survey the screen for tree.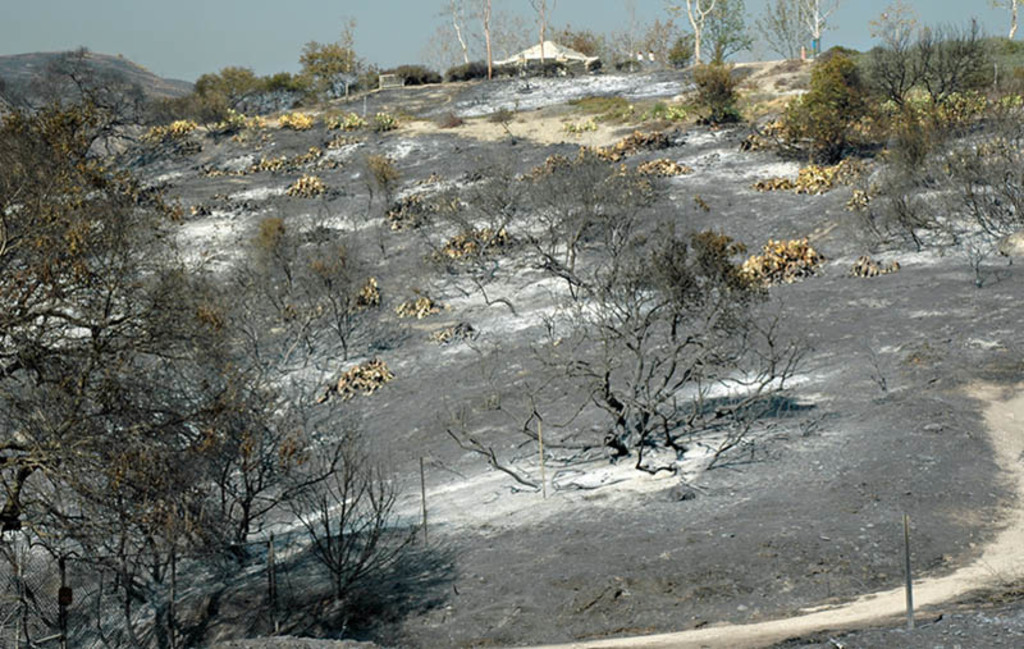
Survey found: [444, 0, 486, 87].
